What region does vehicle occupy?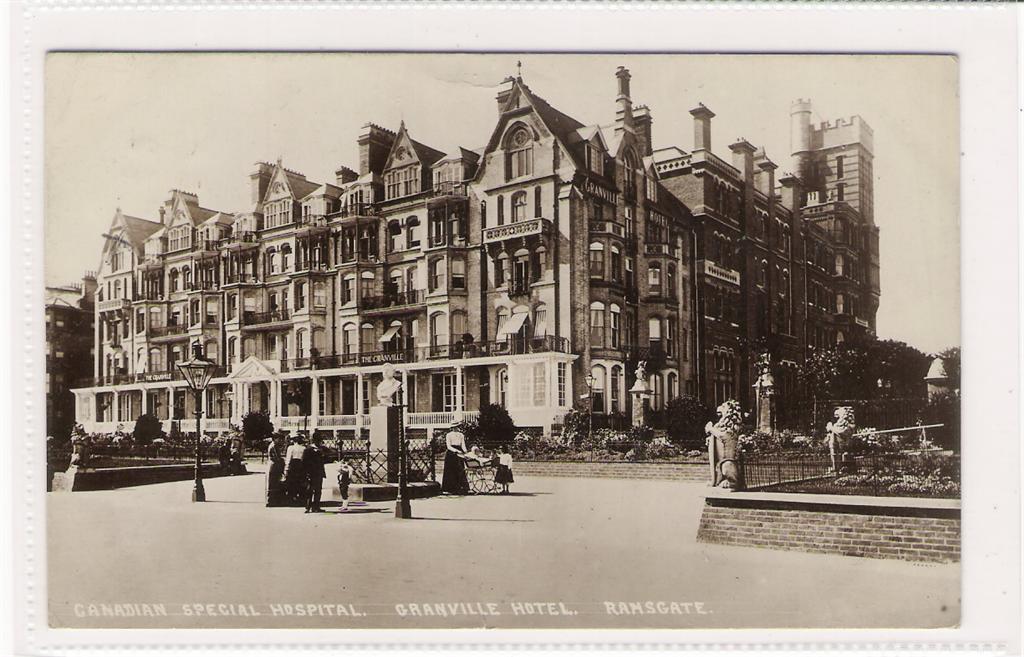
[464, 446, 511, 493].
